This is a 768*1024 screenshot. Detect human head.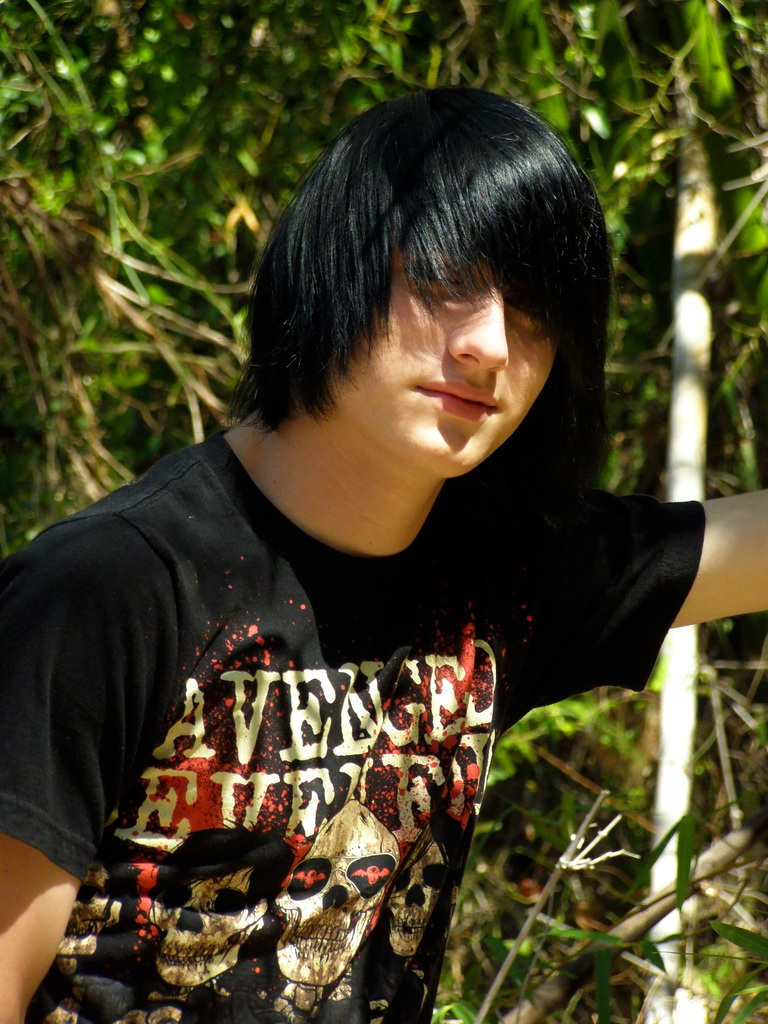
l=234, t=99, r=609, b=496.
